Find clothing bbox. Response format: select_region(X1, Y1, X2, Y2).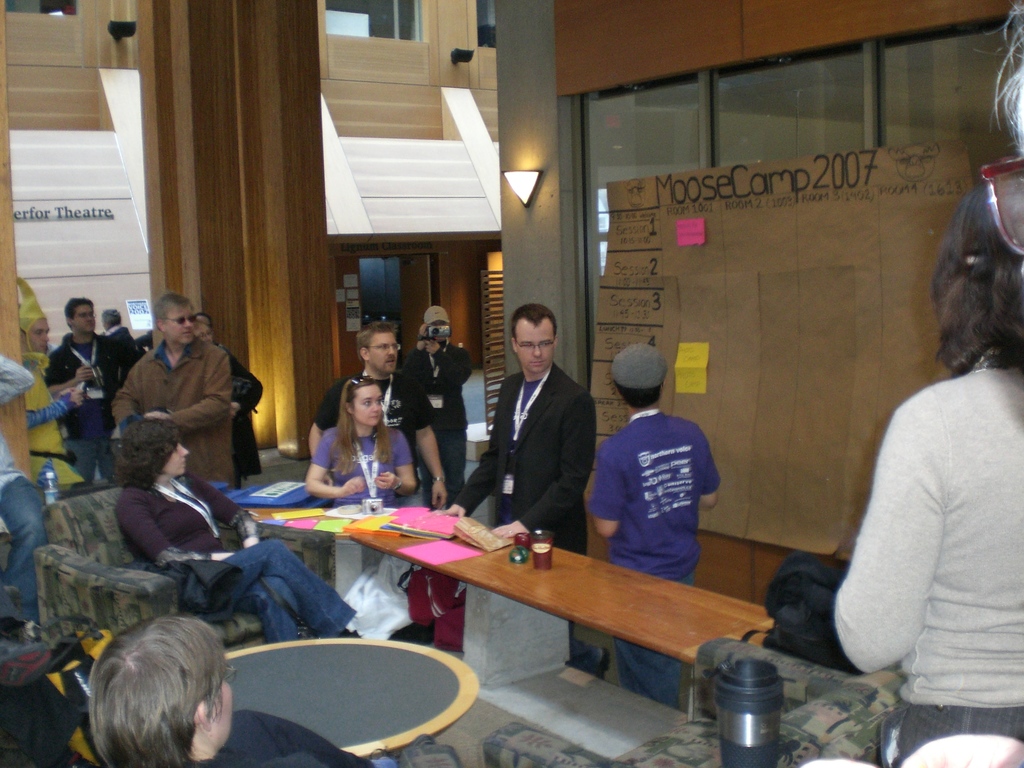
select_region(583, 409, 714, 721).
